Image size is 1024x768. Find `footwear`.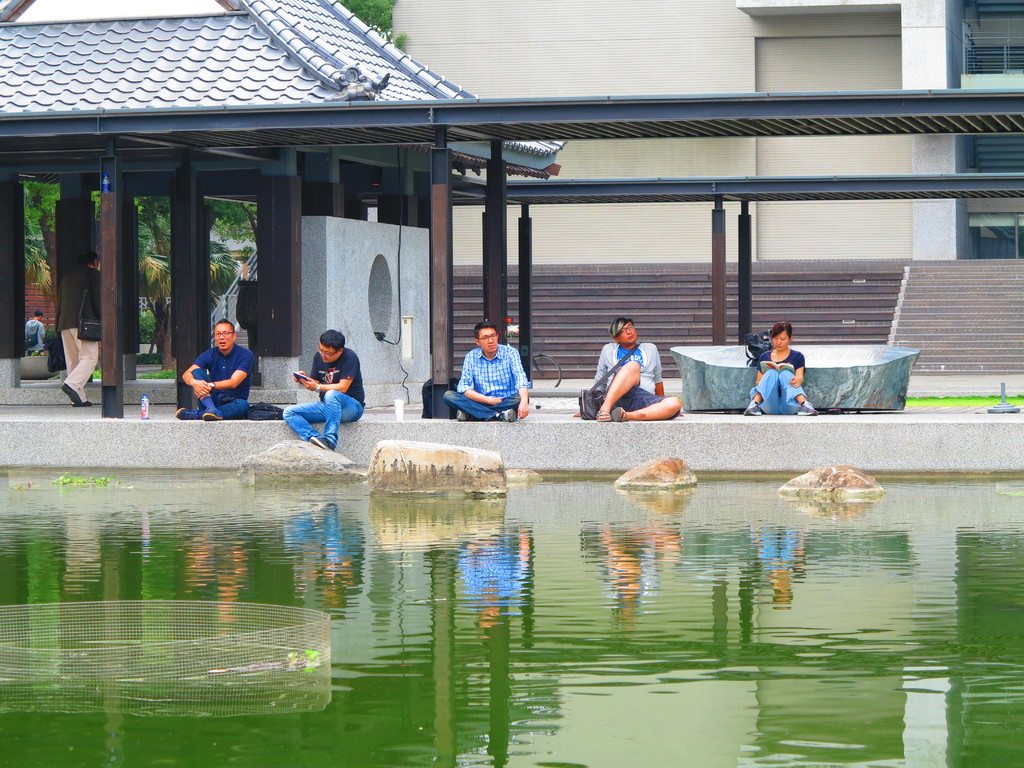
box(77, 400, 94, 405).
